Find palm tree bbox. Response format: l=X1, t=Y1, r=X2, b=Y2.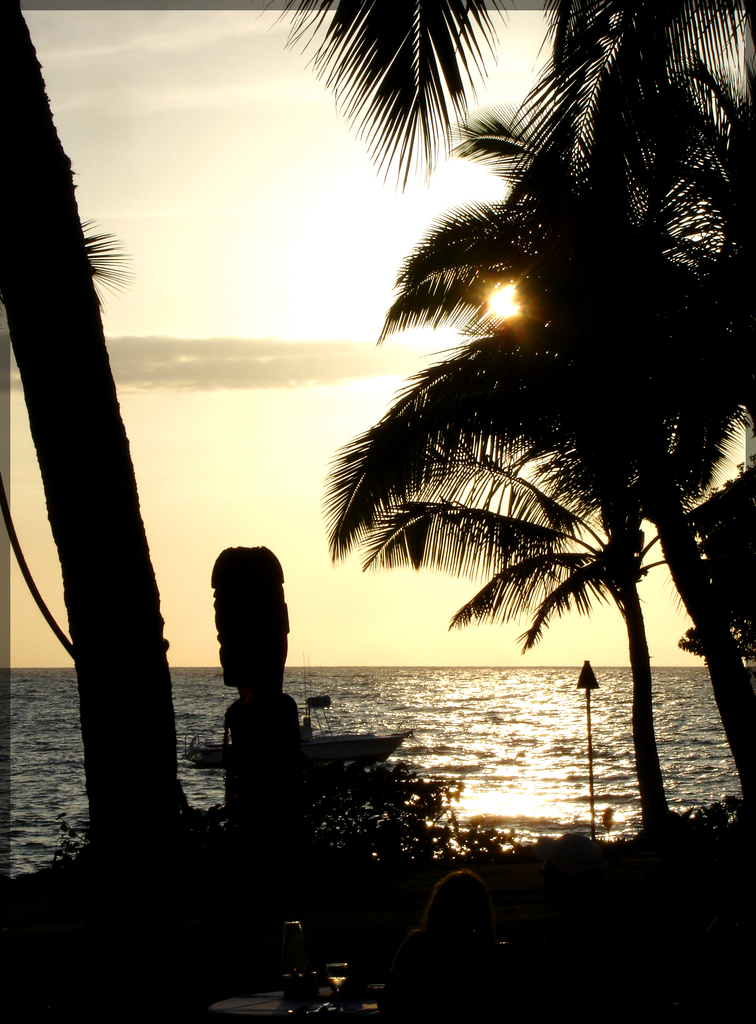
l=326, t=72, r=689, b=848.
